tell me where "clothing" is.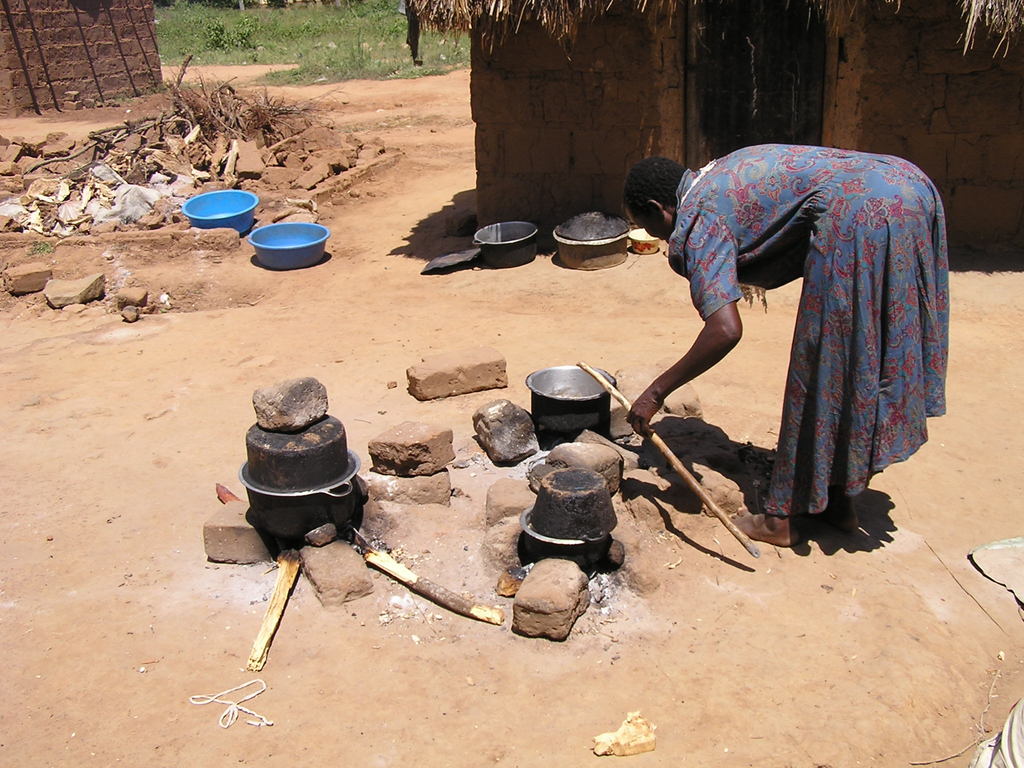
"clothing" is at locate(662, 132, 940, 516).
